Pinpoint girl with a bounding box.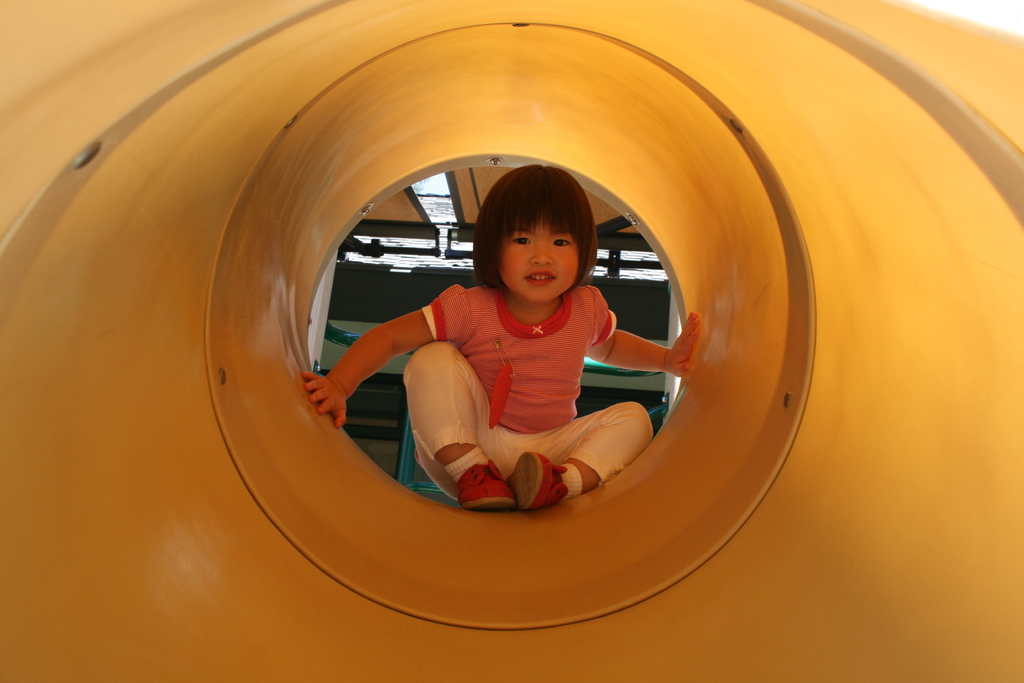
297, 163, 700, 509.
